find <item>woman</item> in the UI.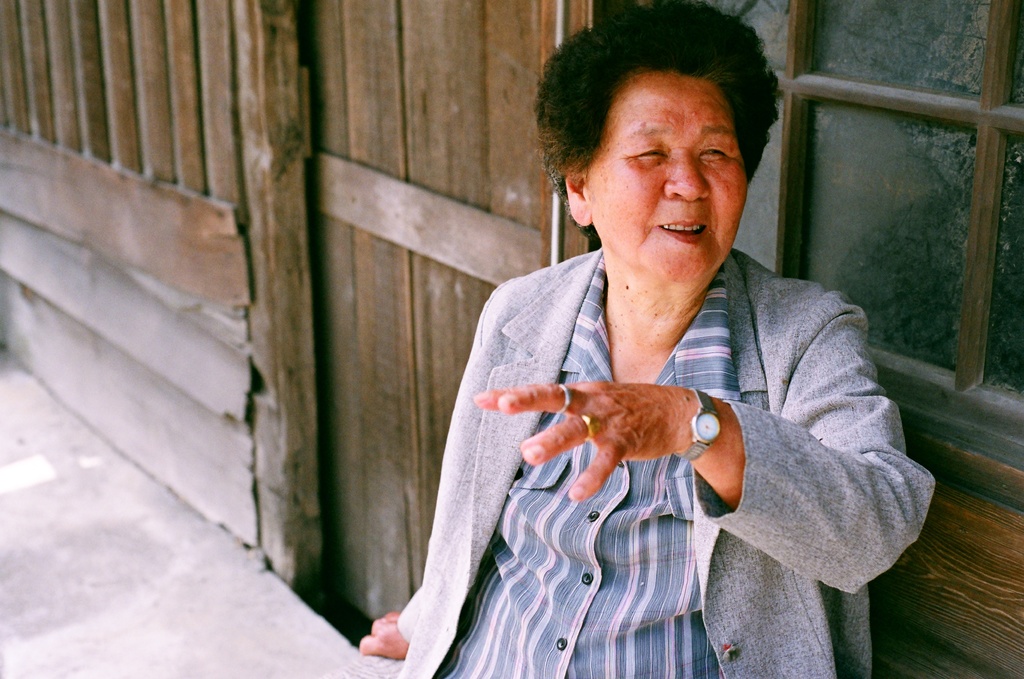
UI element at x1=346, y1=3, x2=947, y2=659.
